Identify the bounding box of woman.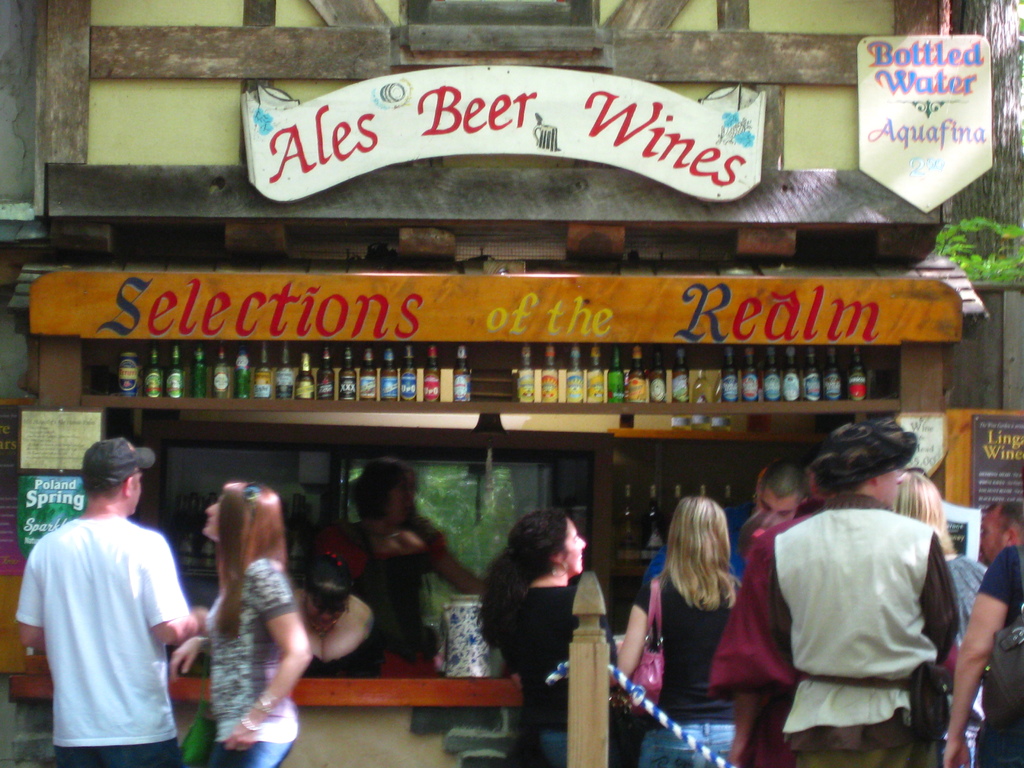
[614, 497, 750, 767].
